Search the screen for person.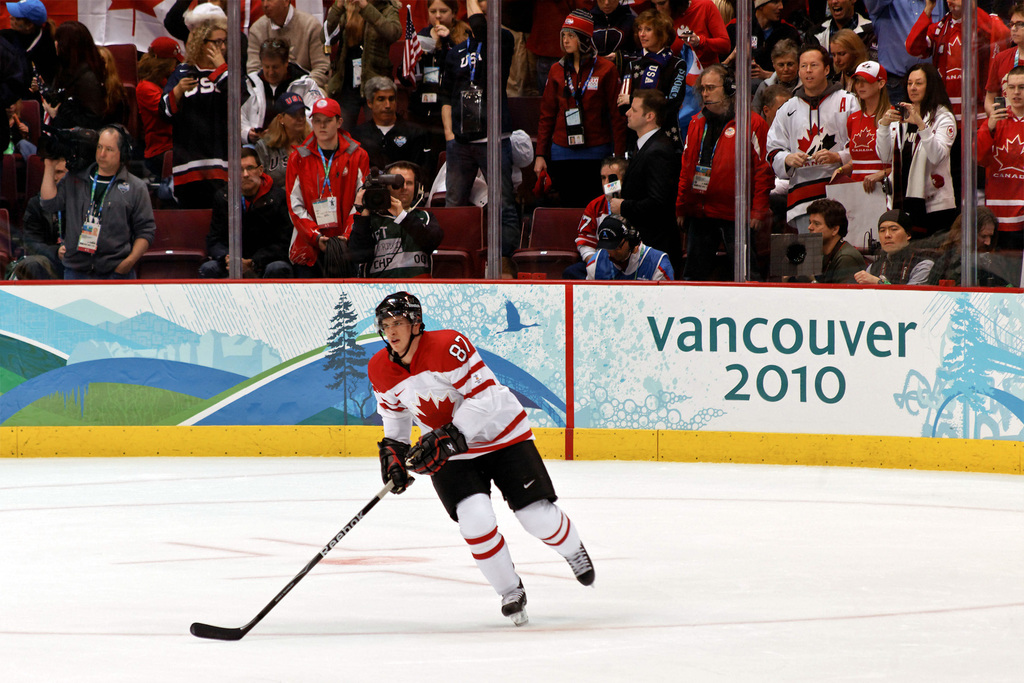
Found at [236,41,334,154].
